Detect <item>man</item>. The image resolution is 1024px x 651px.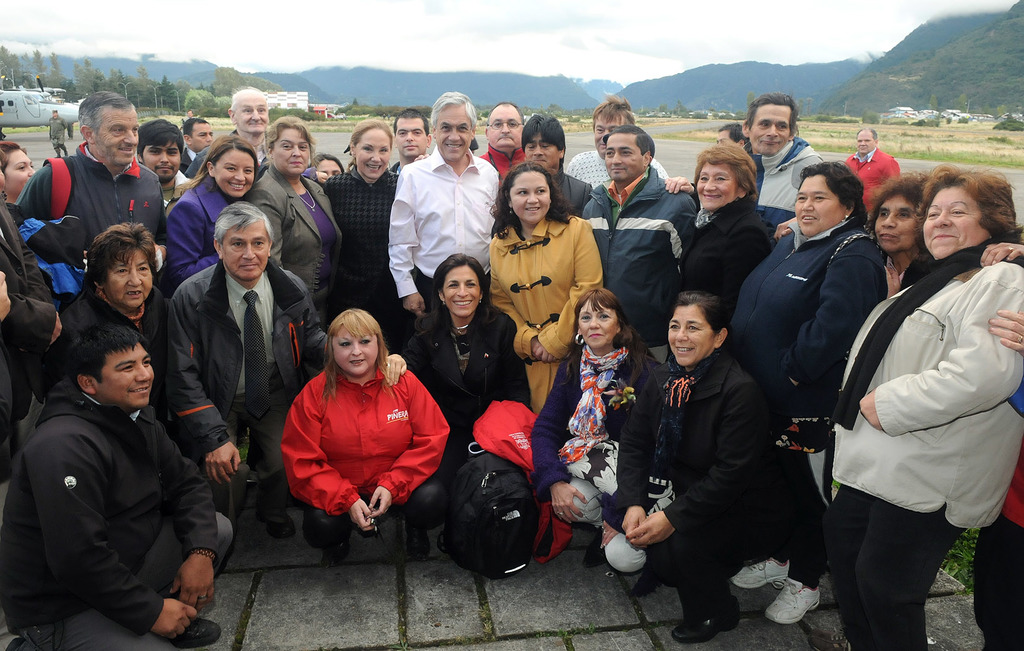
l=731, t=93, r=825, b=220.
